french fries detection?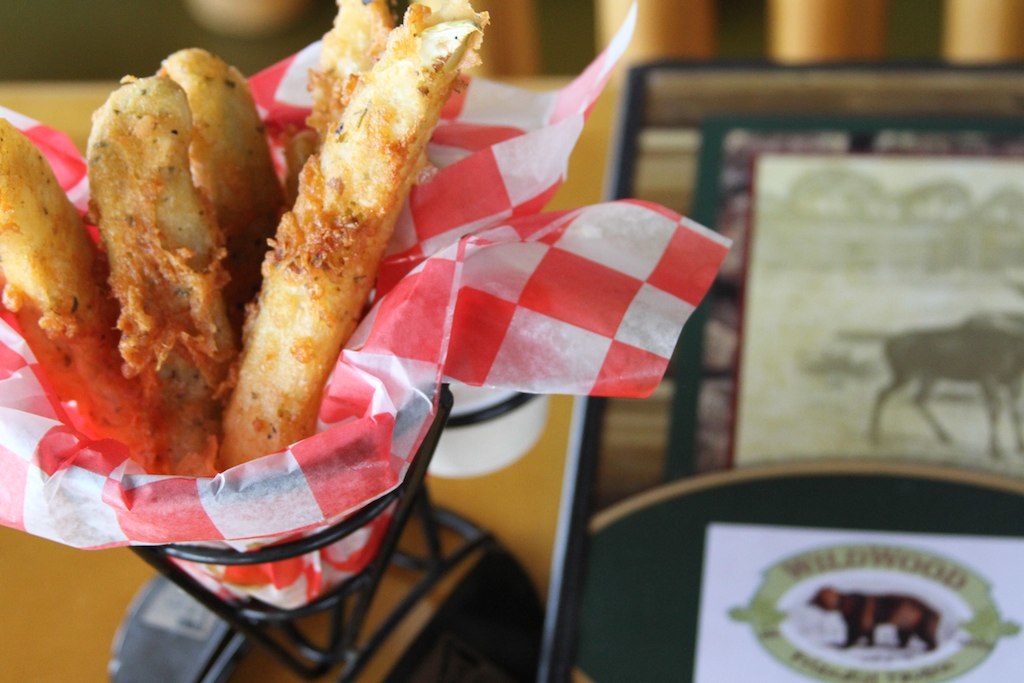
[0,128,153,484]
